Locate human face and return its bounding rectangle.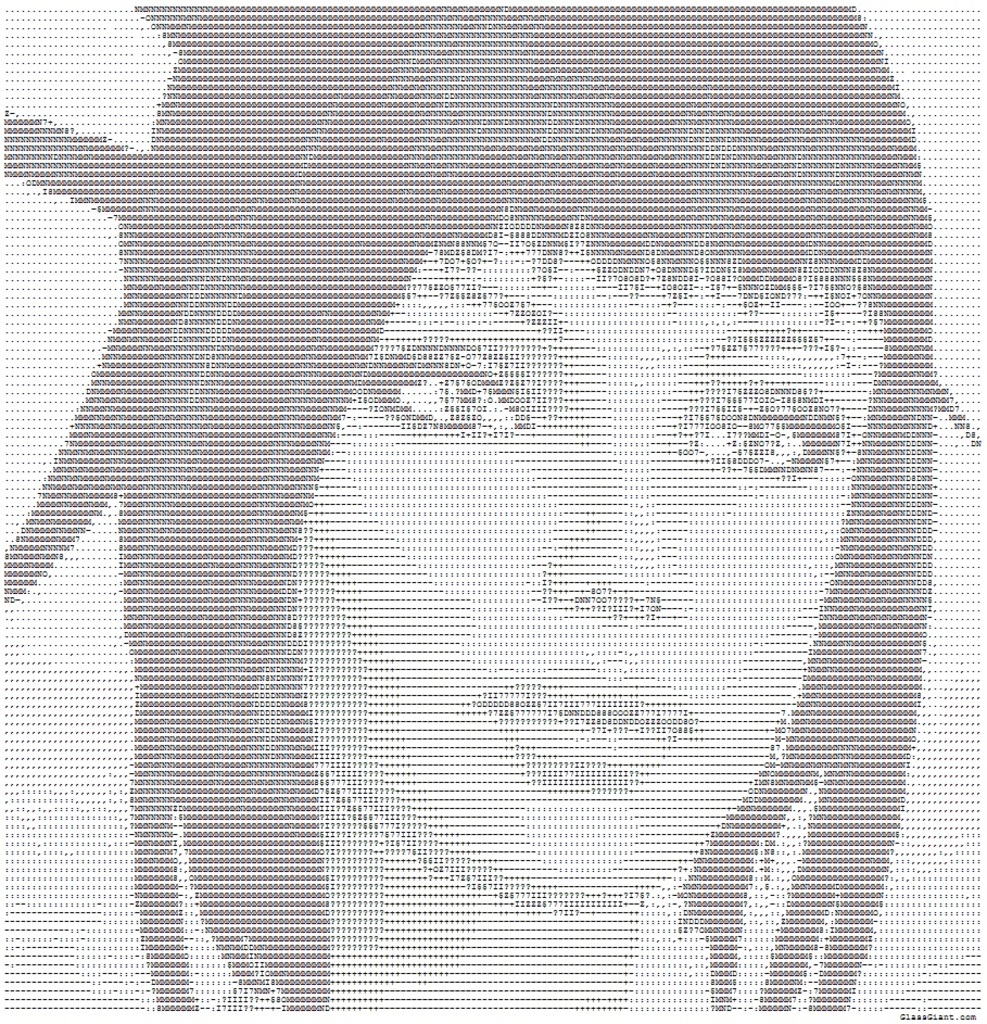
Rect(293, 267, 886, 903).
